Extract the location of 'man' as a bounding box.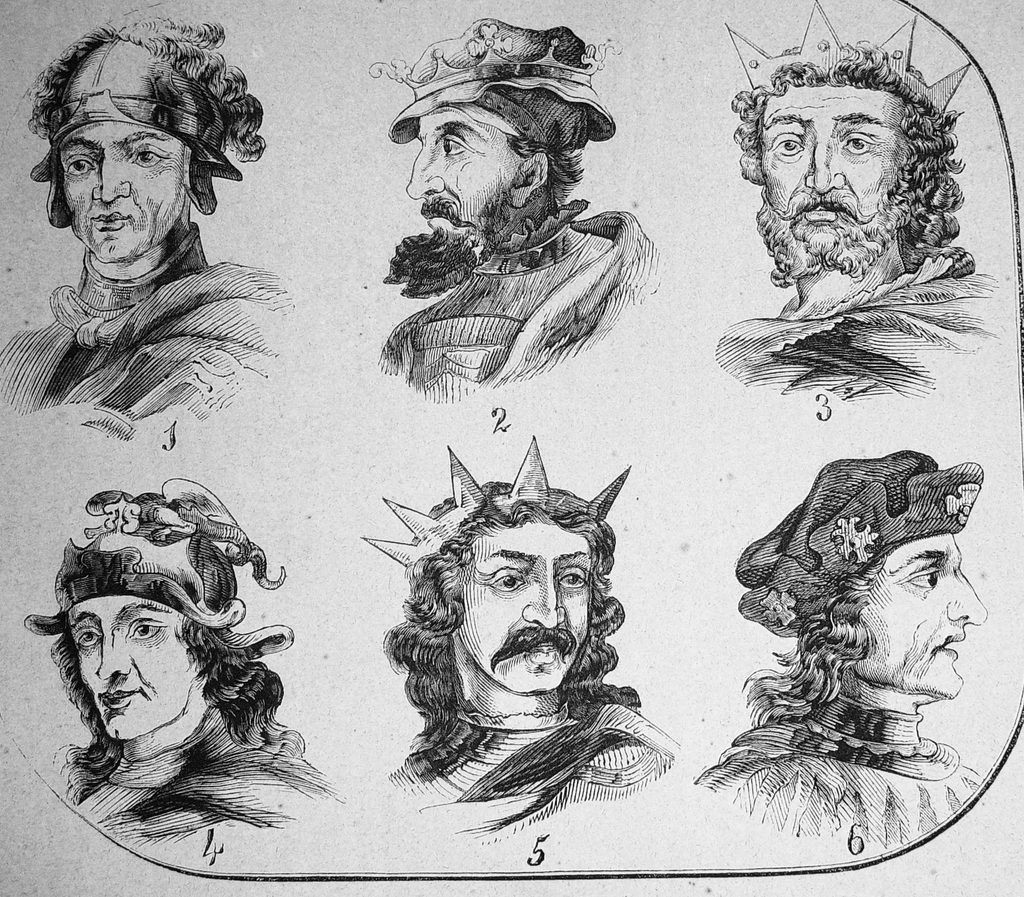
<region>691, 454, 982, 849</region>.
